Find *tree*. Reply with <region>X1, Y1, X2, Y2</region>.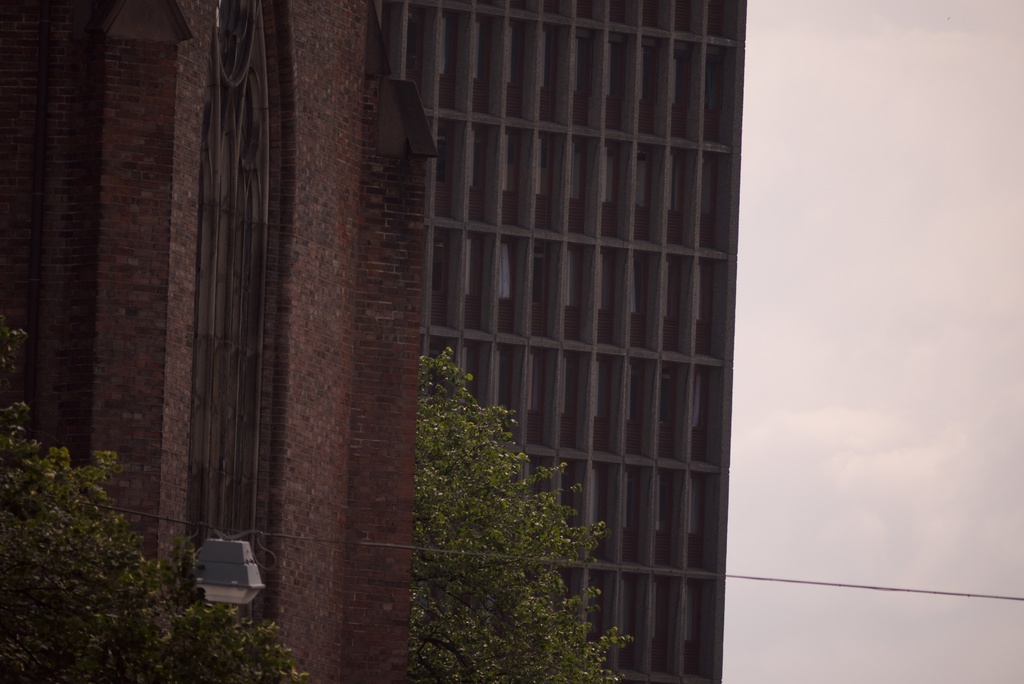
<region>0, 317, 316, 683</region>.
